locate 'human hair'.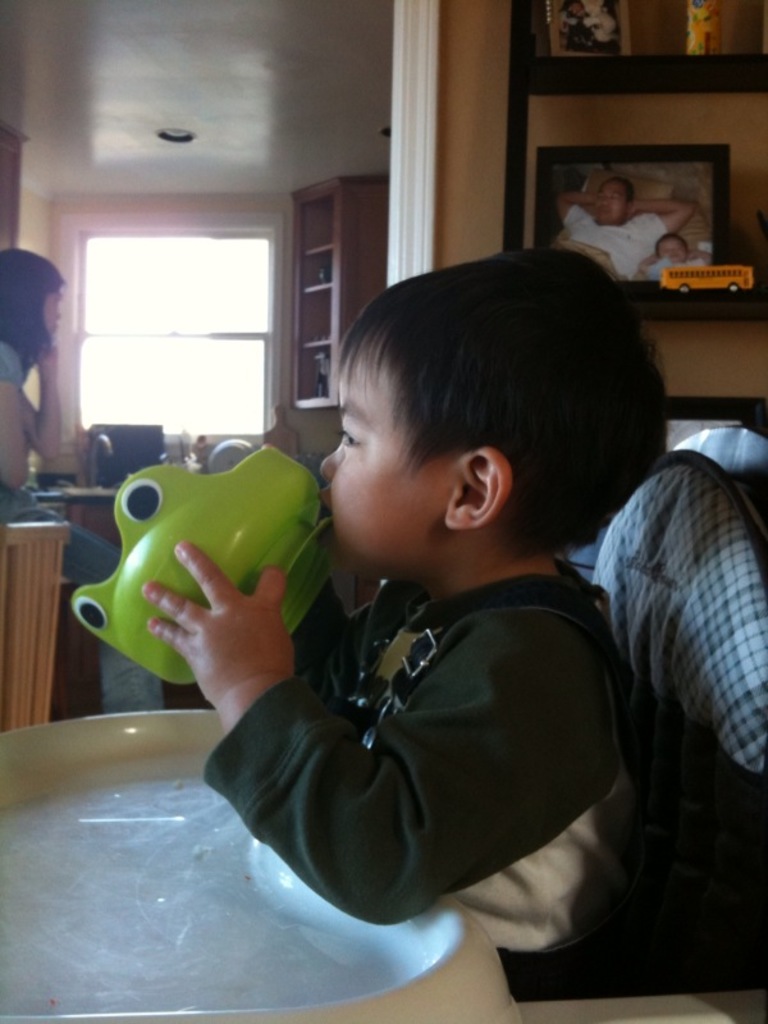
Bounding box: rect(310, 243, 677, 594).
